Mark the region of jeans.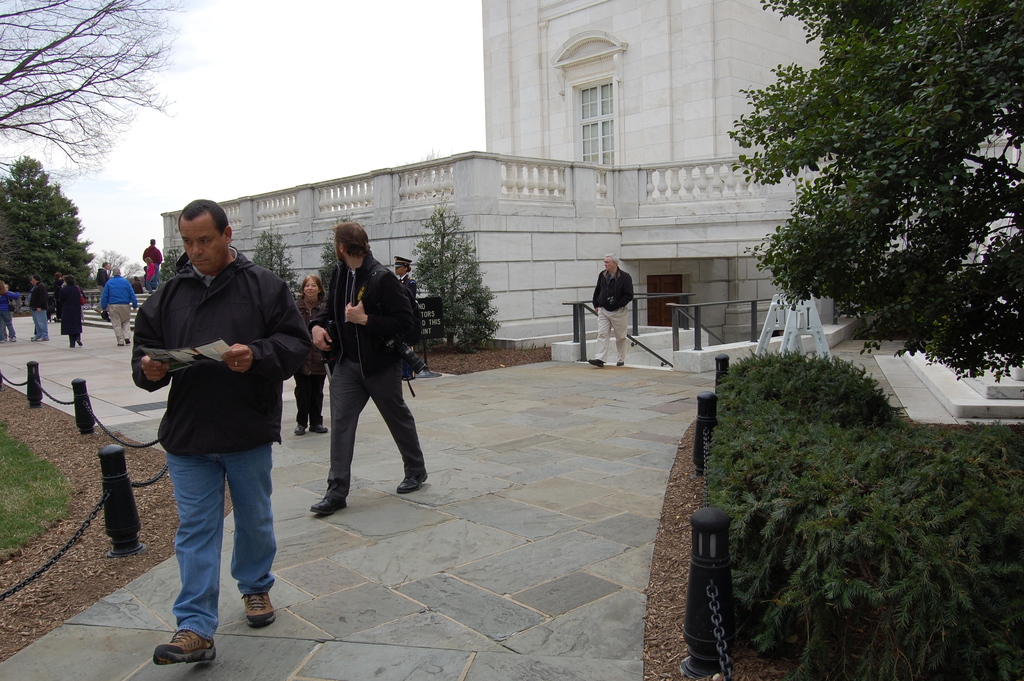
Region: [left=31, top=306, right=49, bottom=336].
